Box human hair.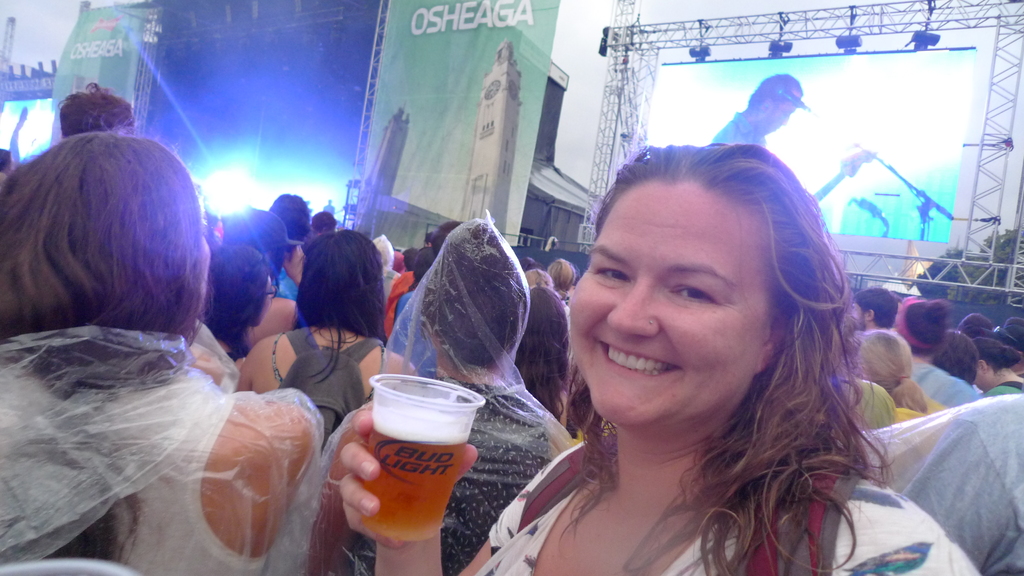
box=[299, 228, 384, 390].
